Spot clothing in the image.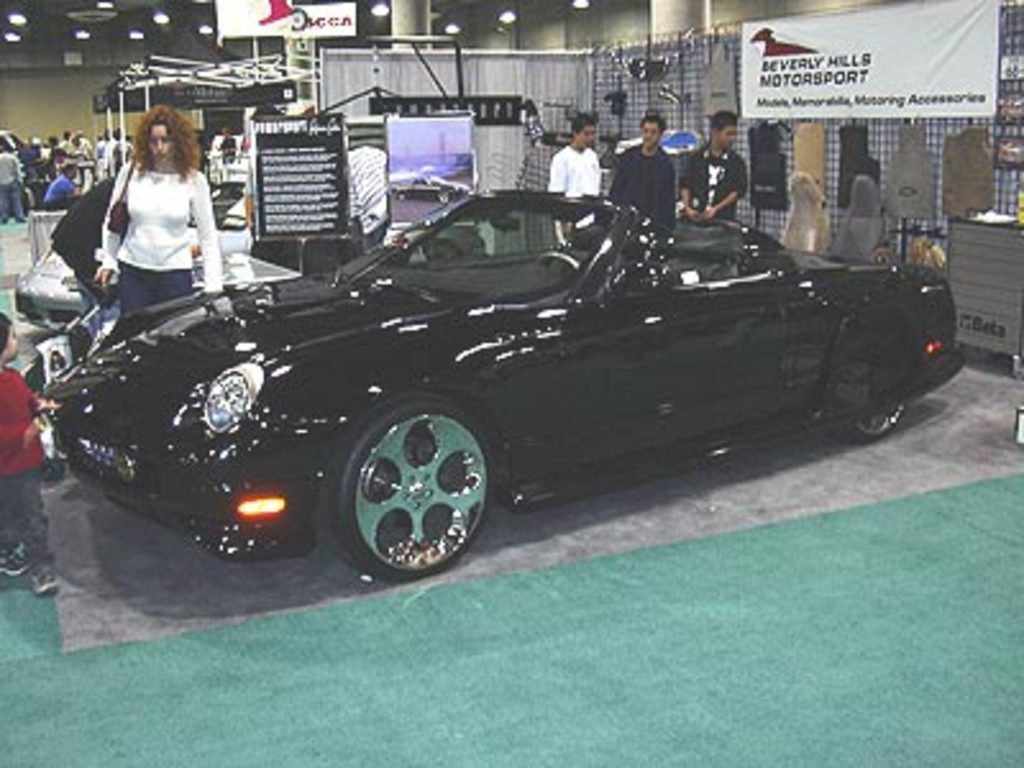
clothing found at (left=92, top=133, right=215, bottom=279).
